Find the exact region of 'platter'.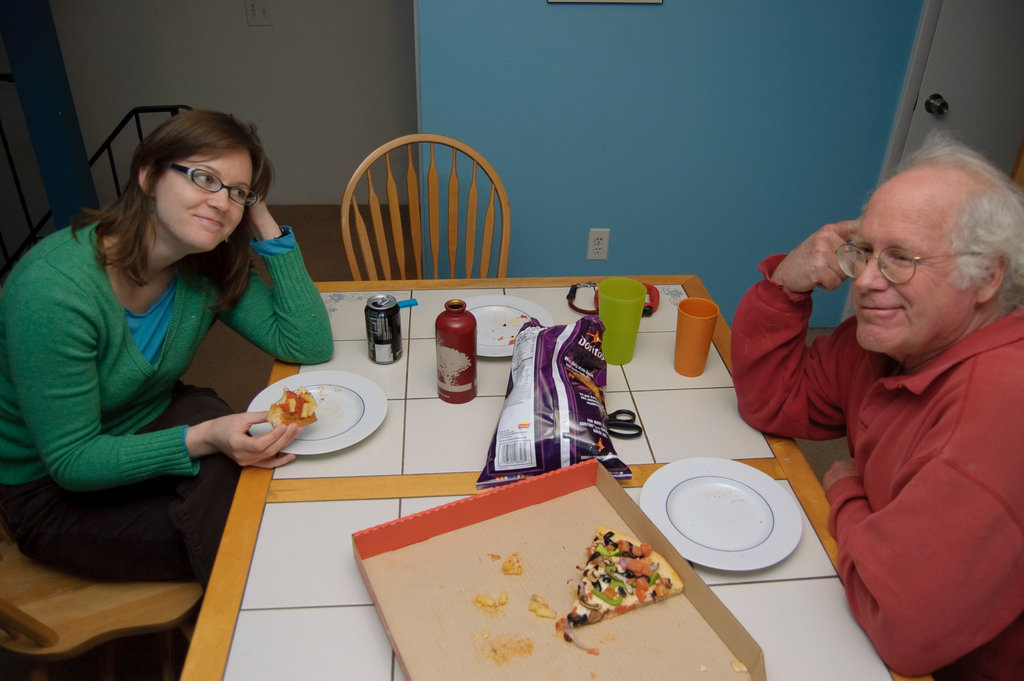
Exact region: locate(640, 454, 800, 575).
